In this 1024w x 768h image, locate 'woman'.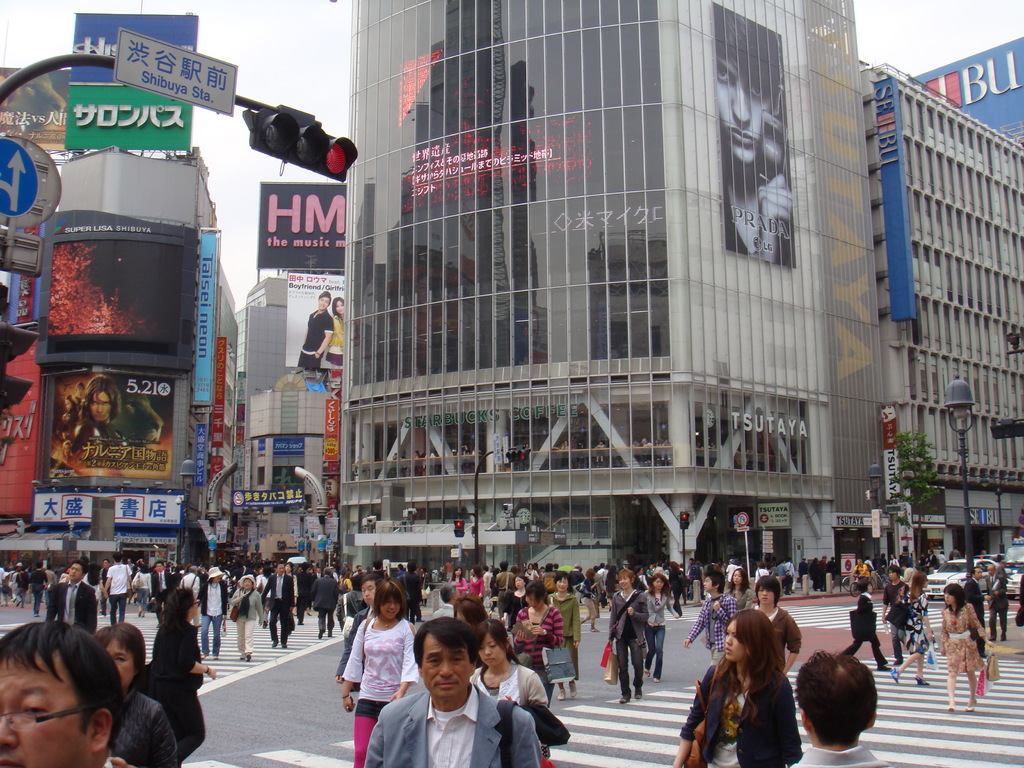
Bounding box: pyautogui.locateOnScreen(673, 607, 806, 767).
